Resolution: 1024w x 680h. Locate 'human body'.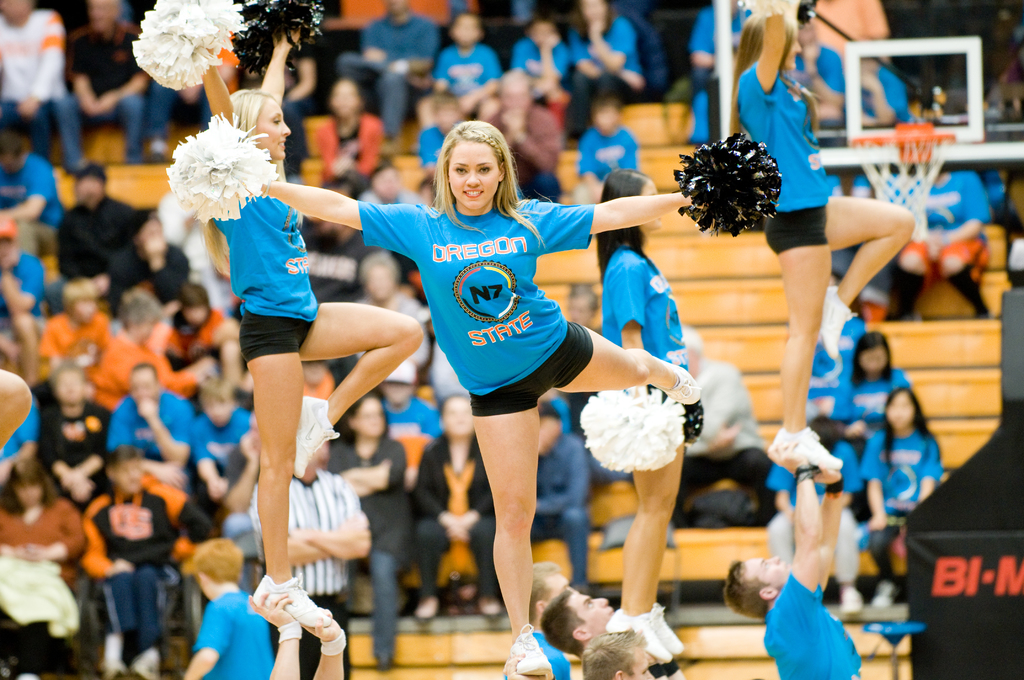
196, 63, 394, 656.
